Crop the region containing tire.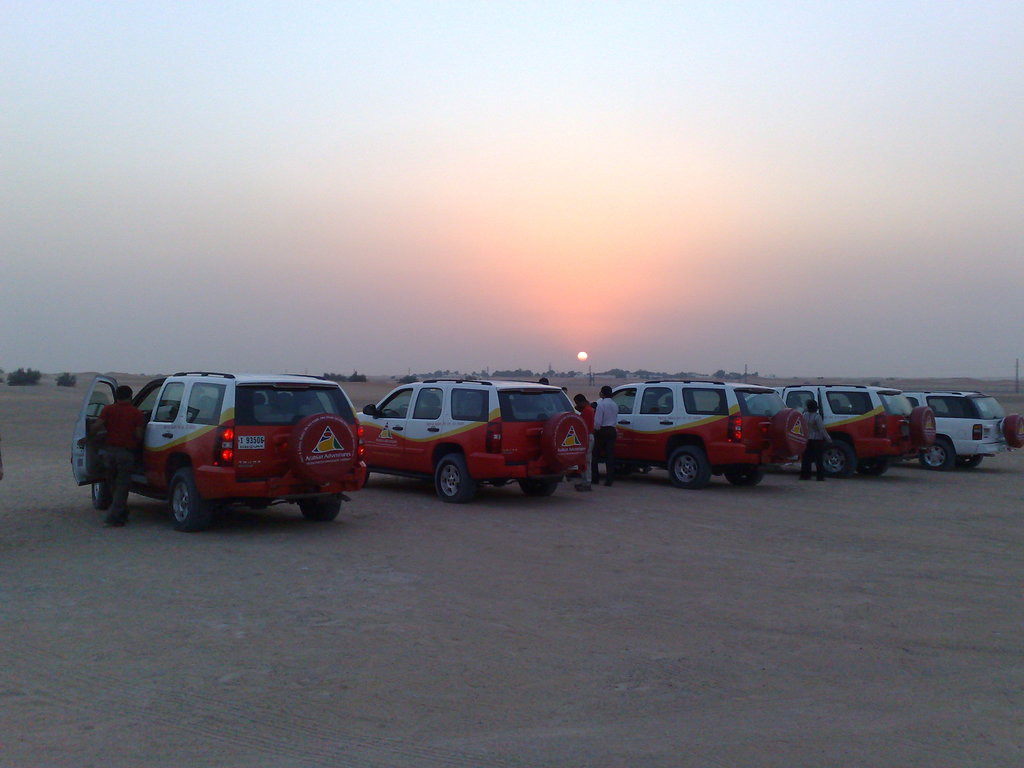
Crop region: rect(908, 406, 938, 445).
